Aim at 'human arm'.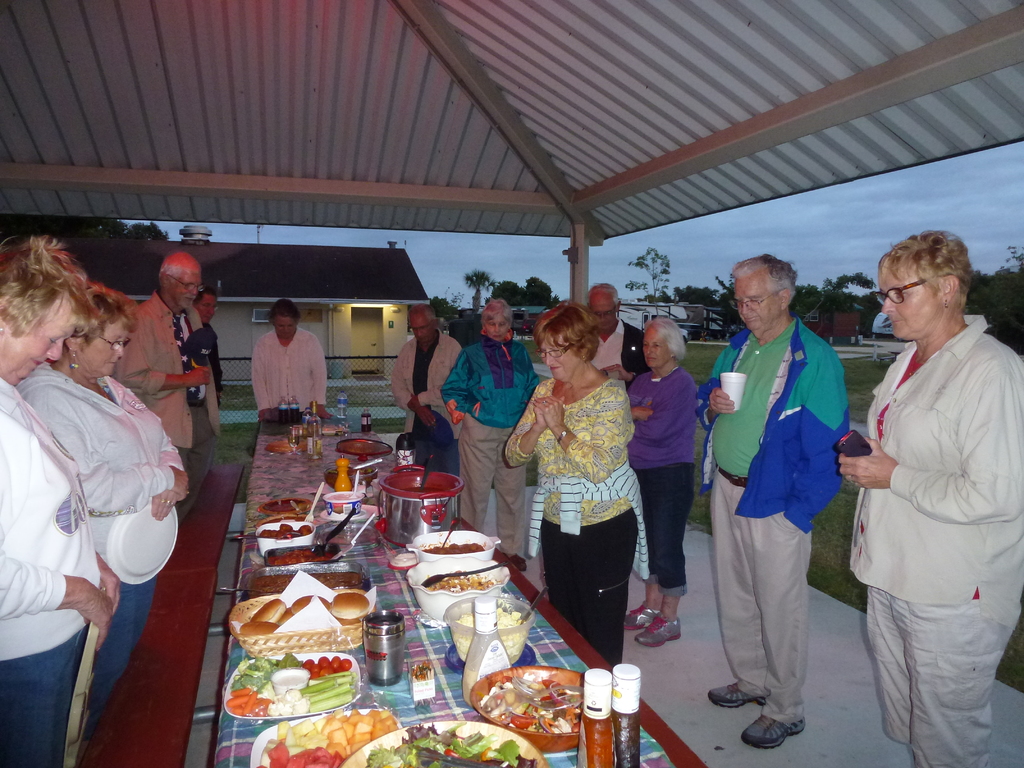
Aimed at <region>839, 382, 1023, 529</region>.
